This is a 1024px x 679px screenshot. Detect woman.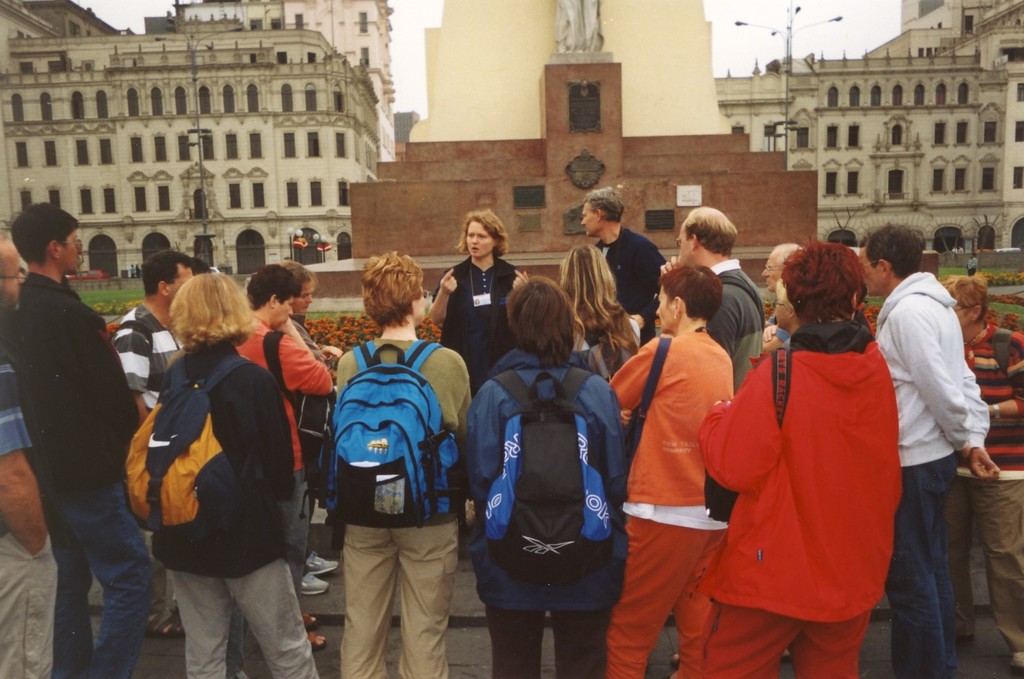
l=232, t=263, r=333, b=650.
